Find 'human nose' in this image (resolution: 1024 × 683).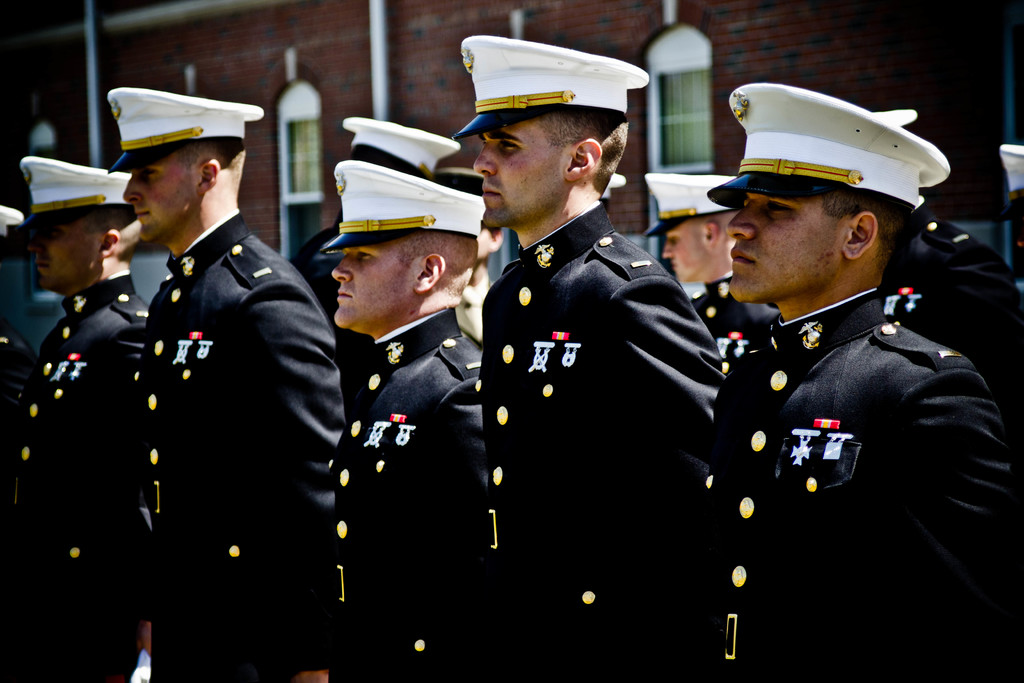
bbox(331, 255, 349, 285).
